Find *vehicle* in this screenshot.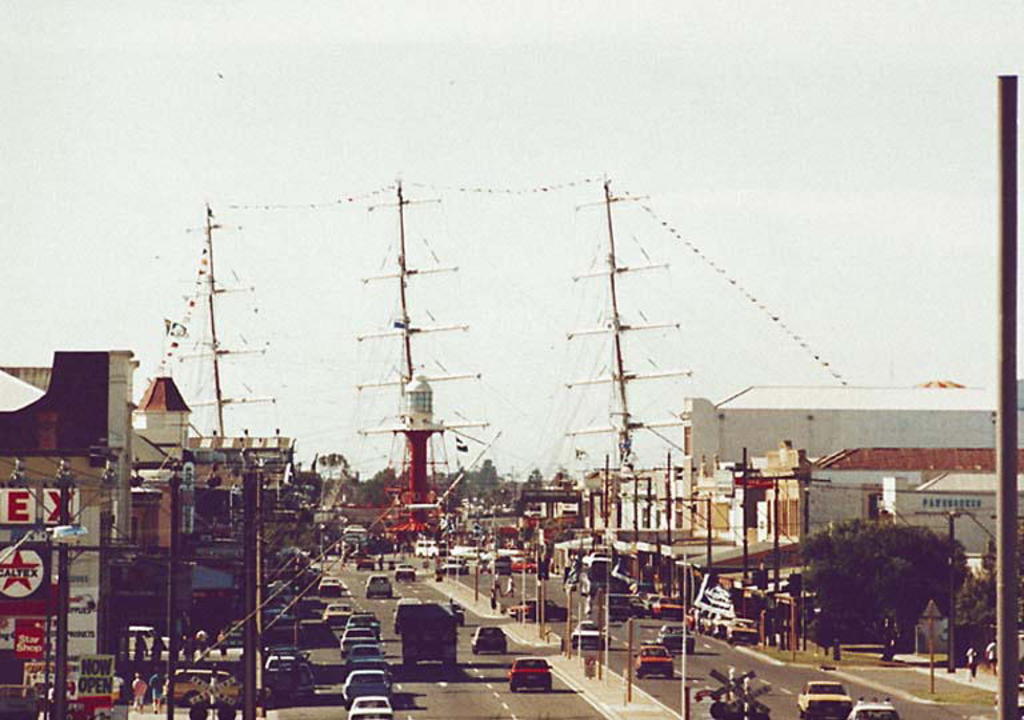
The bounding box for *vehicle* is 579/551/621/596.
